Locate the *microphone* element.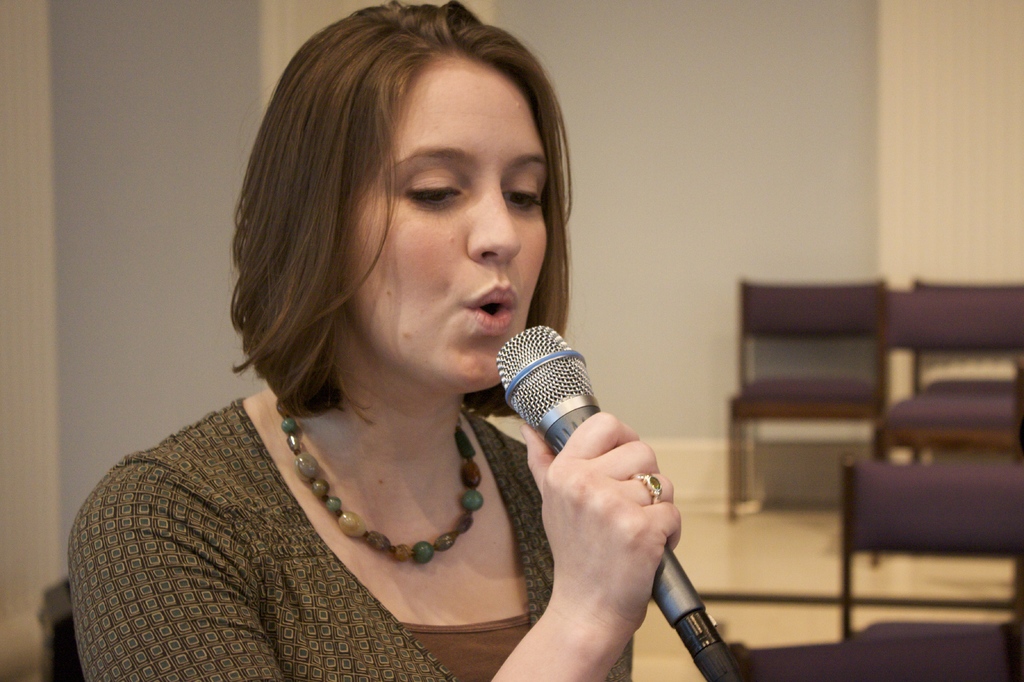
Element bbox: 491, 327, 742, 651.
